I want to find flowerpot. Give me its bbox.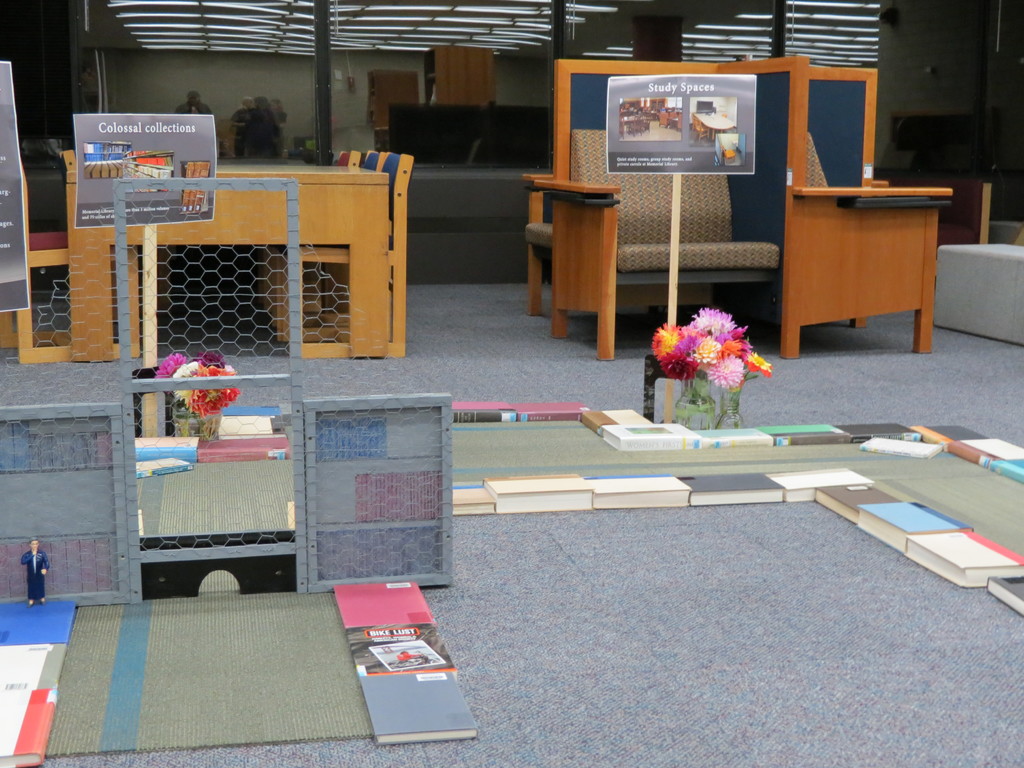
x1=163, y1=400, x2=222, y2=440.
